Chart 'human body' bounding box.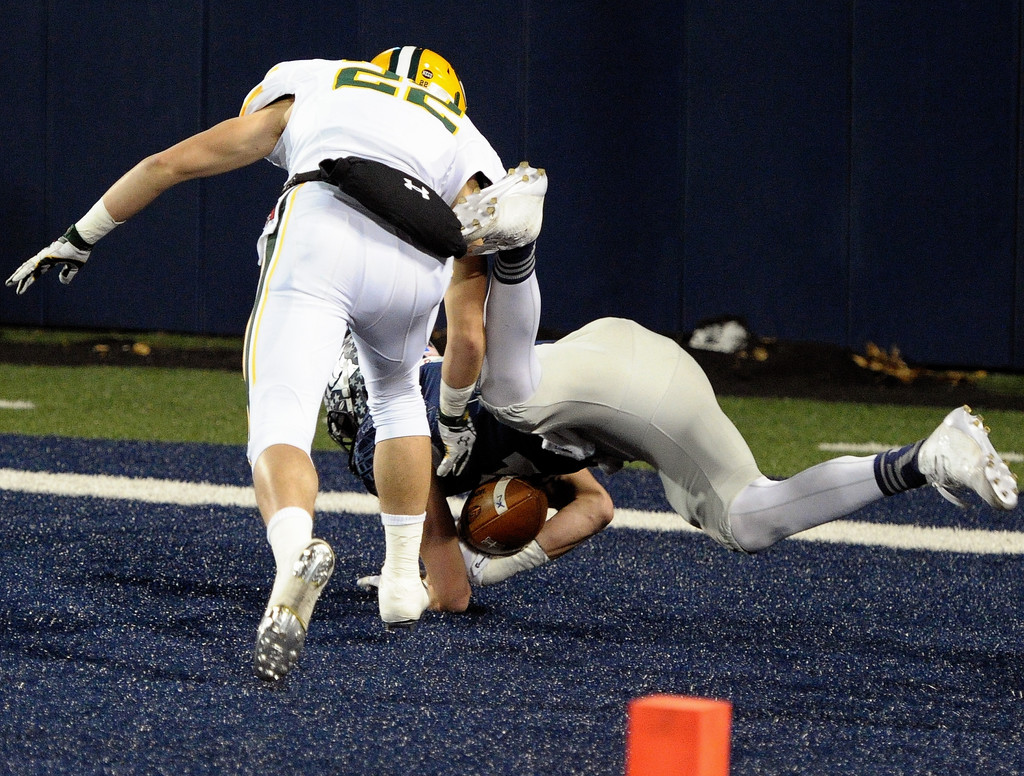
Charted: rect(328, 162, 1023, 601).
